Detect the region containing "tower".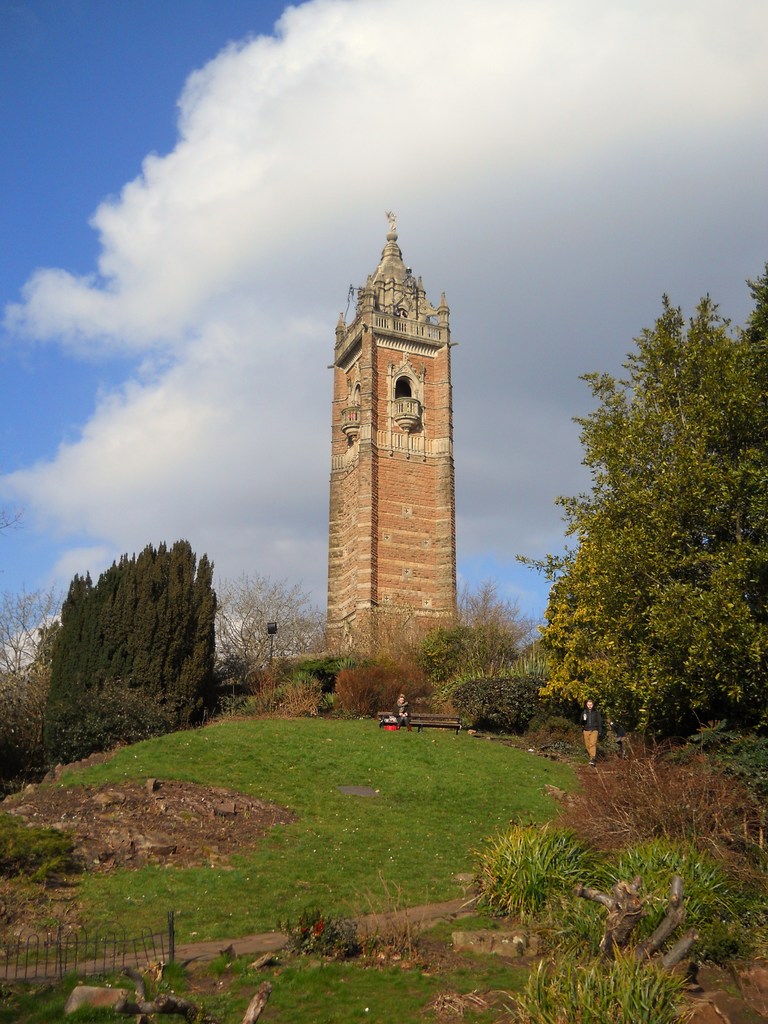
region(314, 180, 484, 646).
